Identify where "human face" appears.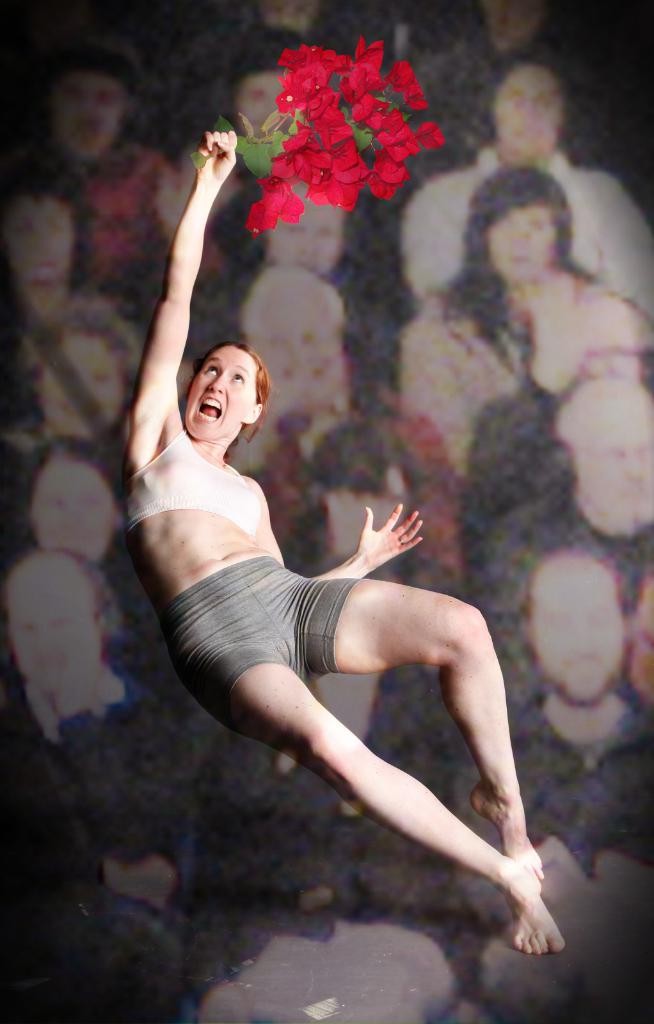
Appears at [241, 76, 278, 140].
